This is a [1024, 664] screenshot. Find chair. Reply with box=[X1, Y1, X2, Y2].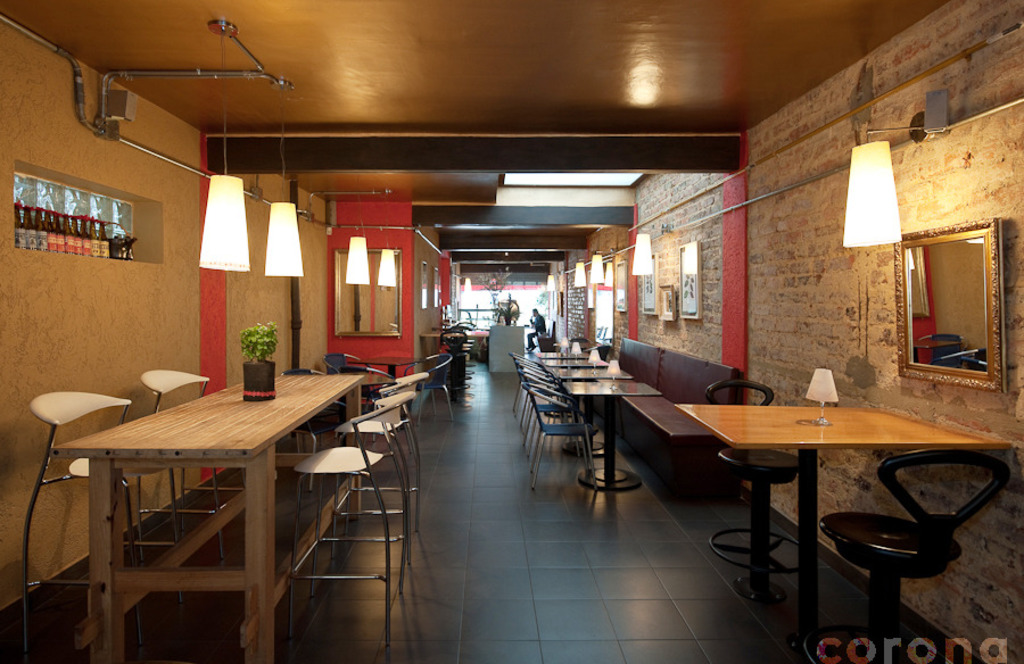
box=[520, 368, 581, 462].
